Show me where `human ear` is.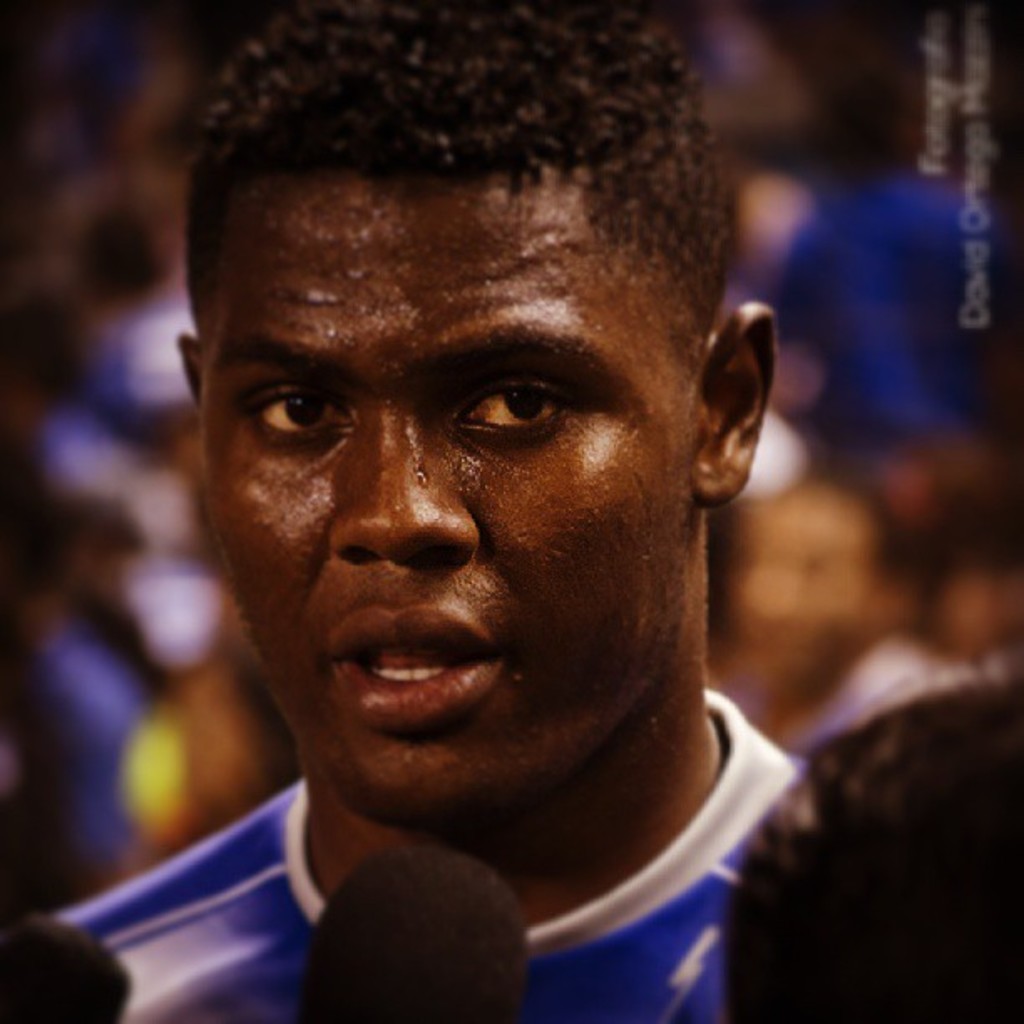
`human ear` is at pyautogui.locateOnScreen(691, 305, 780, 502).
